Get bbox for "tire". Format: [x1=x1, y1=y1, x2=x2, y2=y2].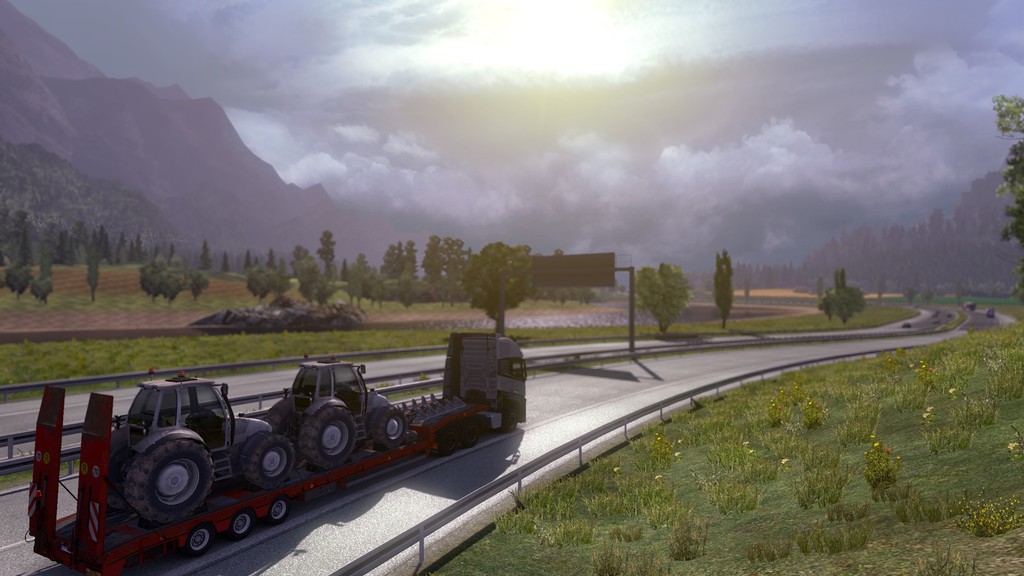
[x1=186, y1=527, x2=211, y2=554].
